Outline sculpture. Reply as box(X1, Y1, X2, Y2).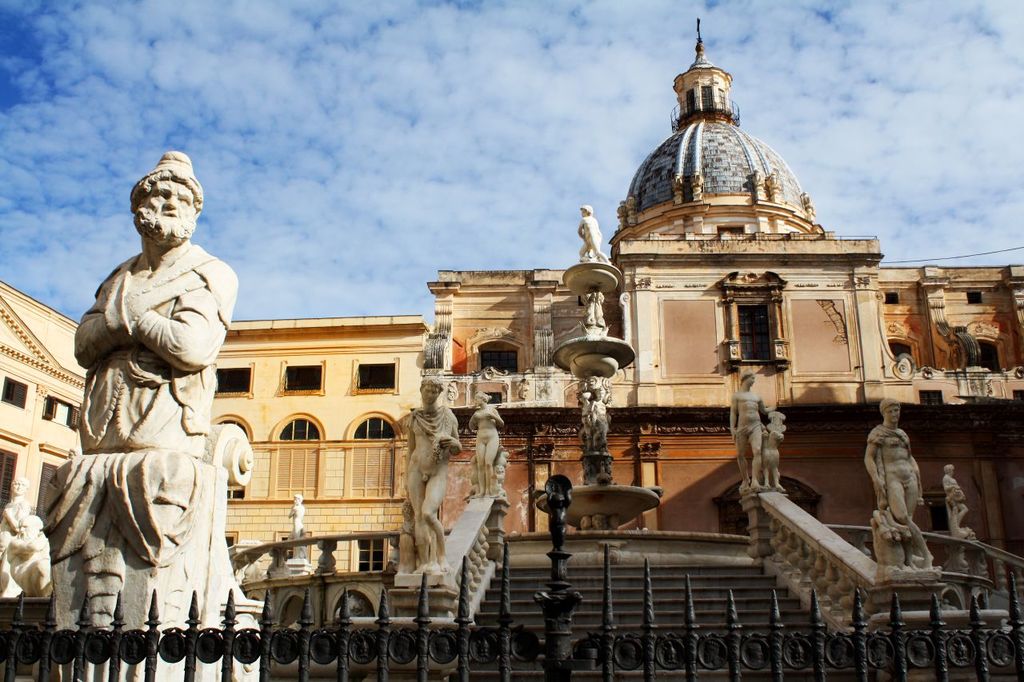
box(575, 197, 614, 269).
